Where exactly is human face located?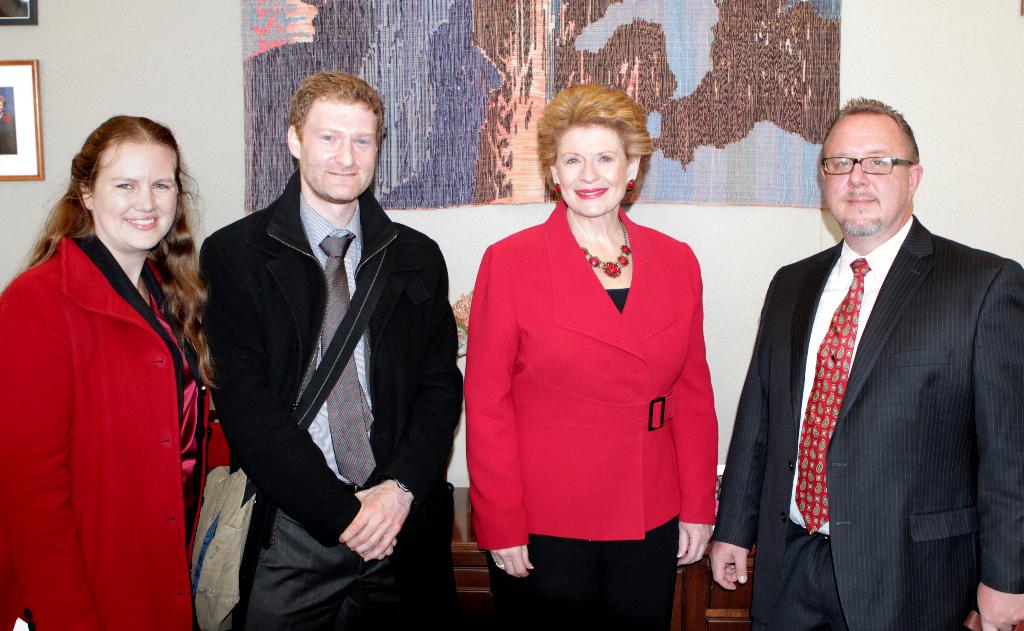
Its bounding box is {"left": 817, "top": 113, "right": 917, "bottom": 238}.
